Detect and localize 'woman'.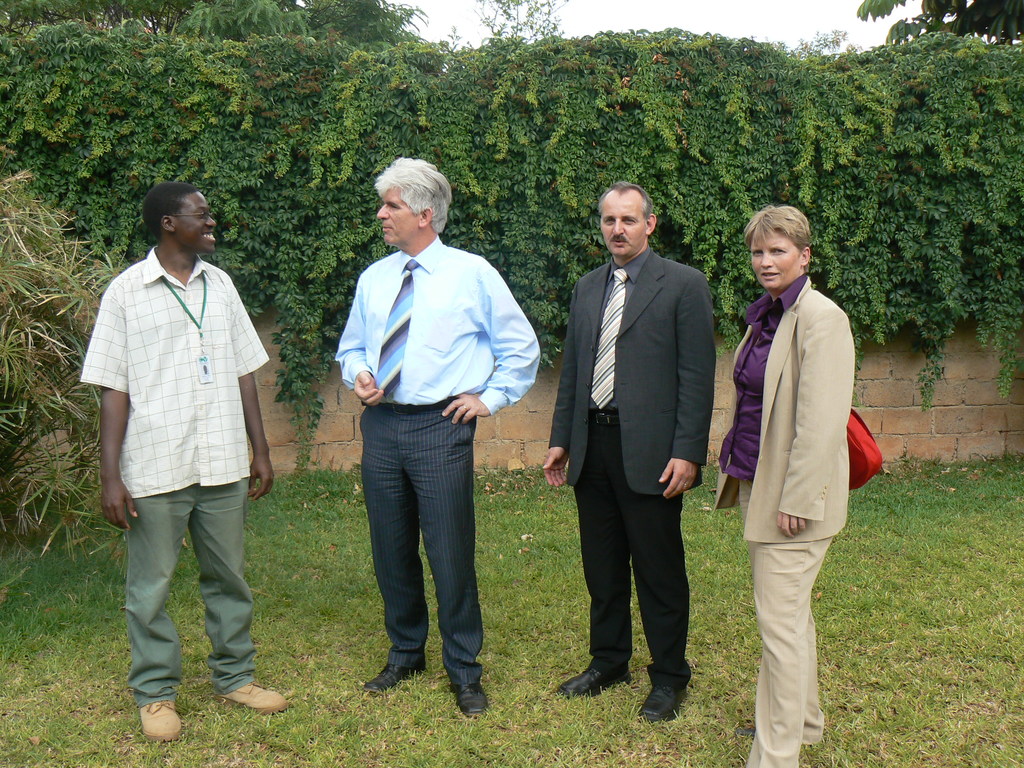
Localized at [711, 195, 876, 749].
